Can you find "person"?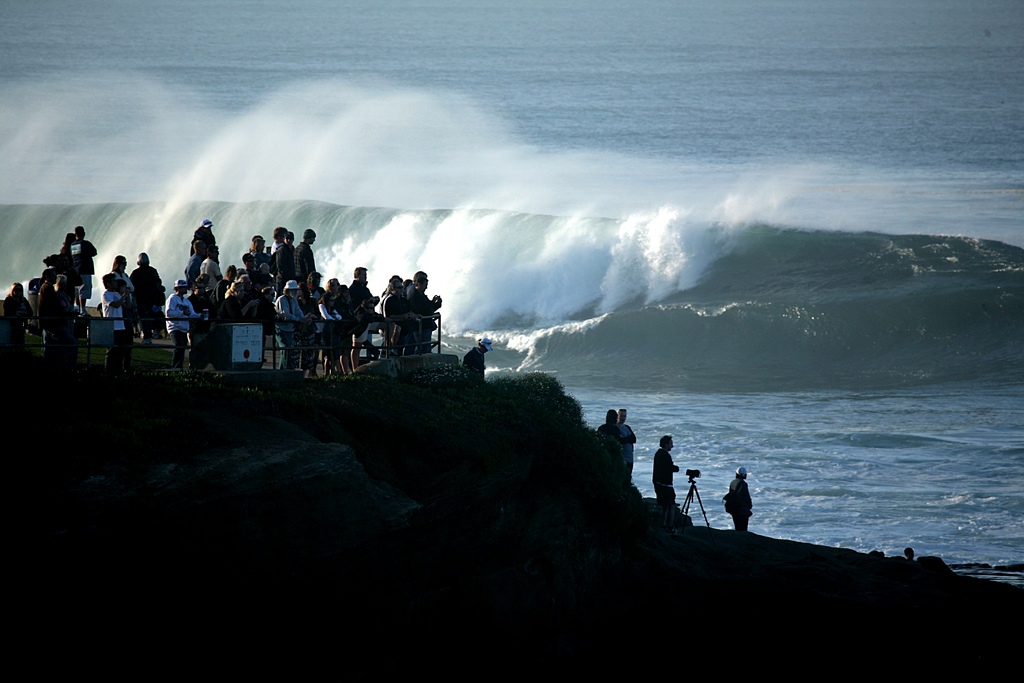
Yes, bounding box: 458:329:497:390.
